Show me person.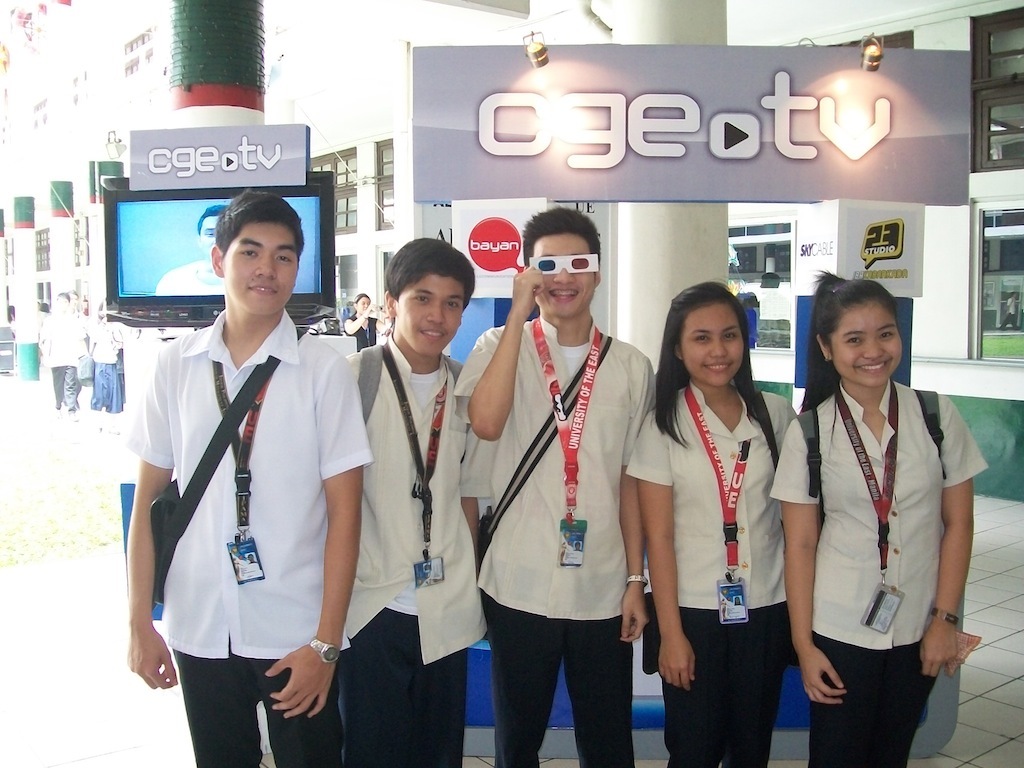
person is here: 338 238 483 767.
